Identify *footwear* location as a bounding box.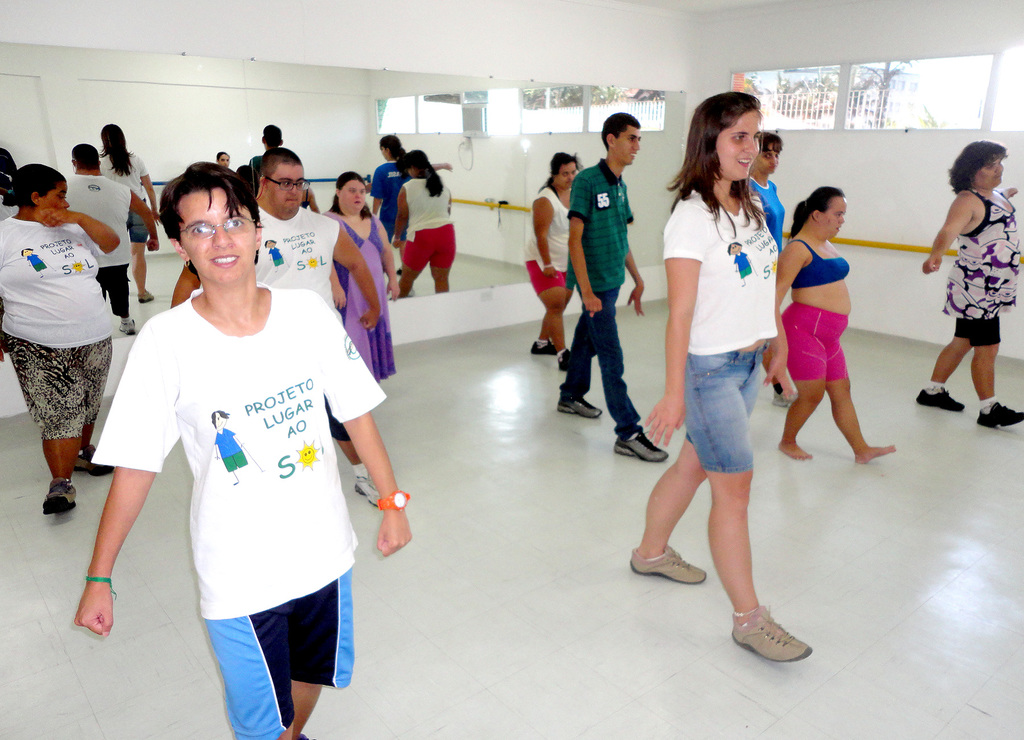
525,333,552,354.
